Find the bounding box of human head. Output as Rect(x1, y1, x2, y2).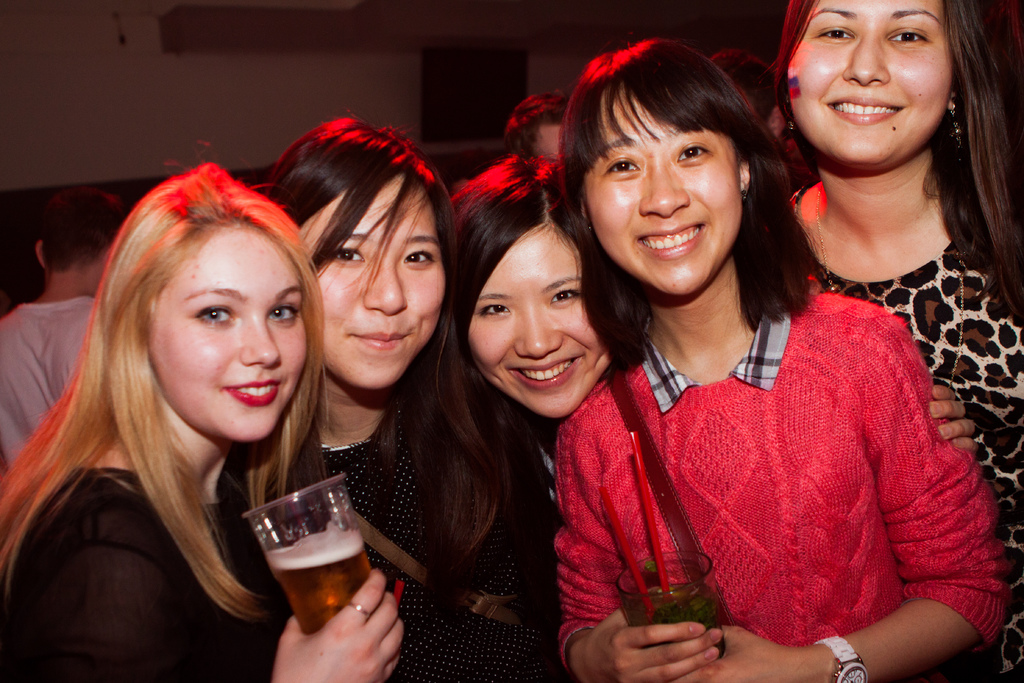
Rect(448, 151, 609, 574).
